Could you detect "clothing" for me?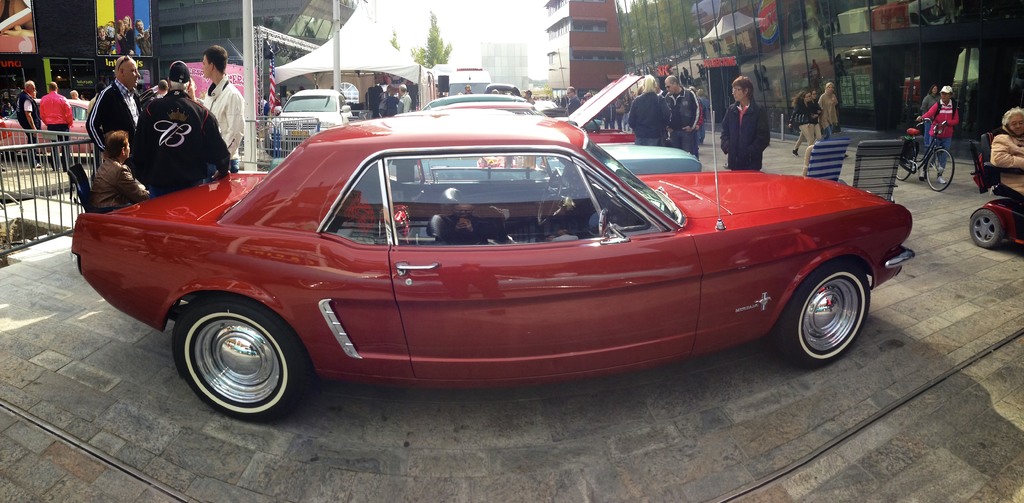
Detection result: 796:92:824:152.
